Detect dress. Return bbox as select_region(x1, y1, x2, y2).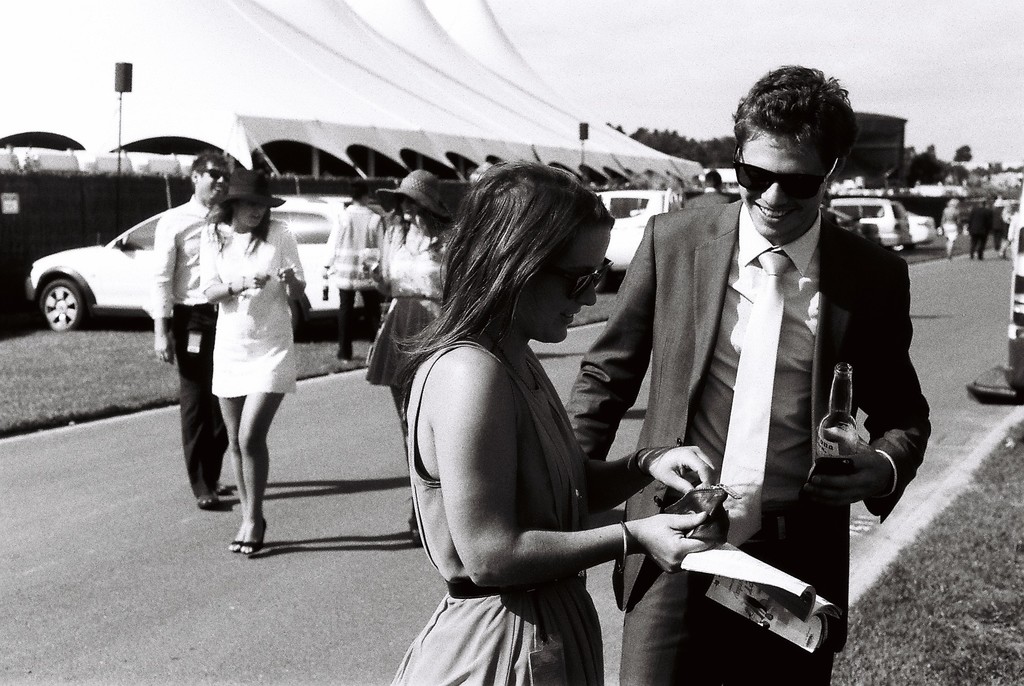
select_region(196, 216, 308, 398).
